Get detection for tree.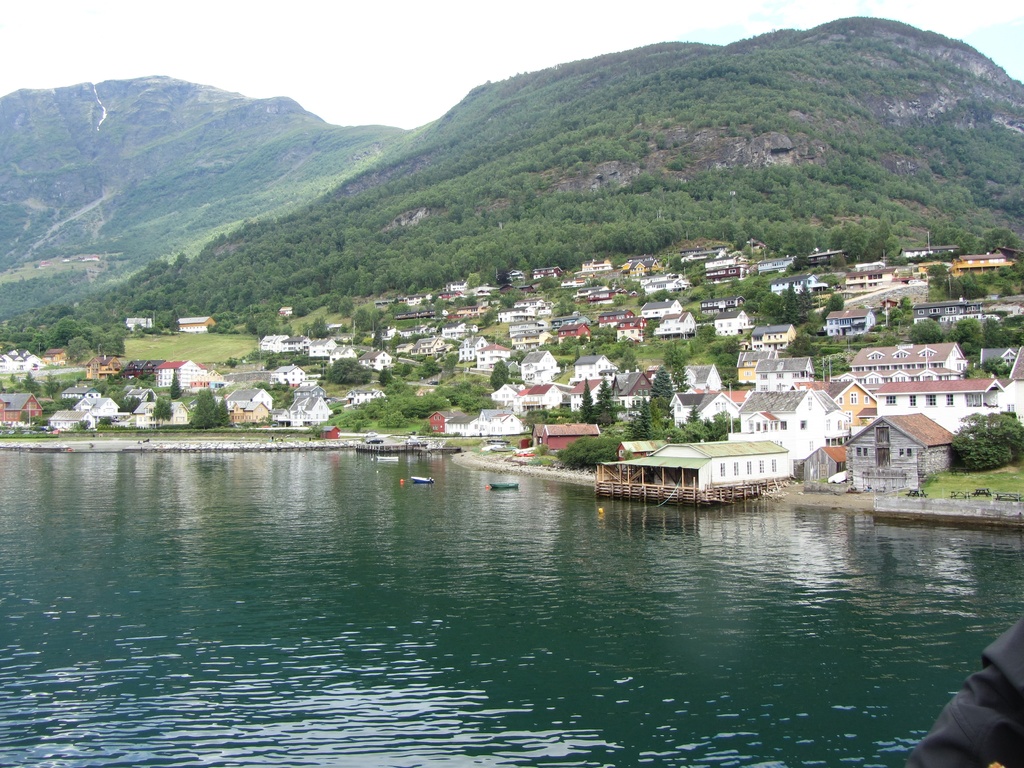
Detection: detection(488, 353, 510, 387).
